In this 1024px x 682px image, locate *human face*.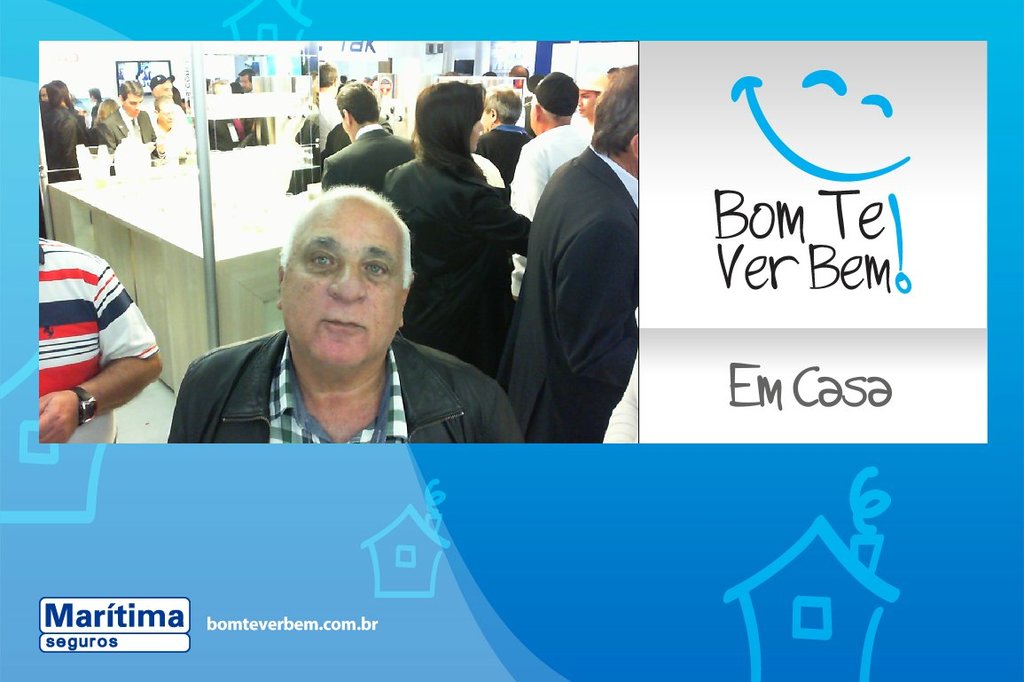
Bounding box: [left=240, top=72, right=249, bottom=91].
